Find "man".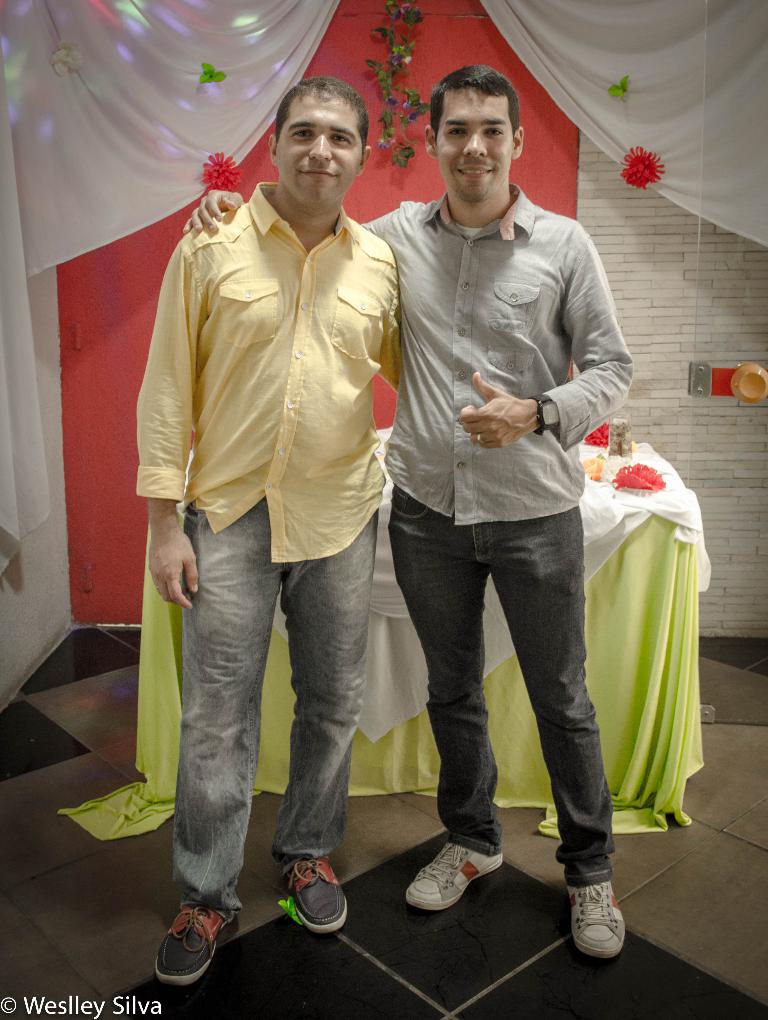
183 61 640 963.
